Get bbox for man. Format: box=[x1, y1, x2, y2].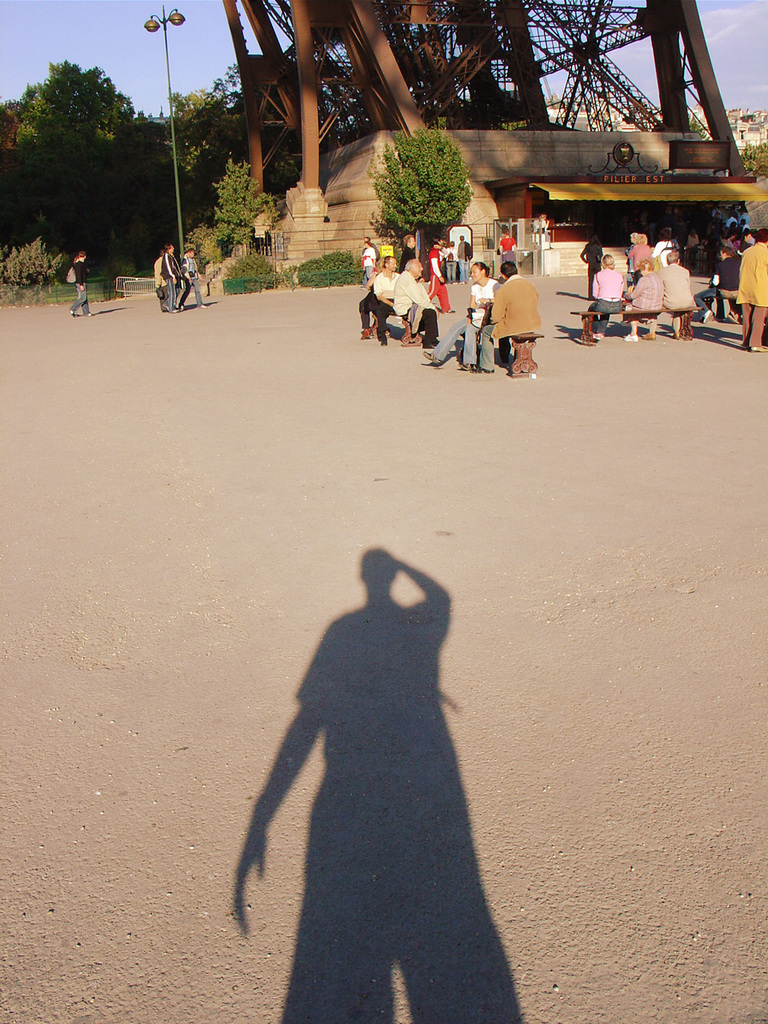
box=[499, 268, 543, 368].
